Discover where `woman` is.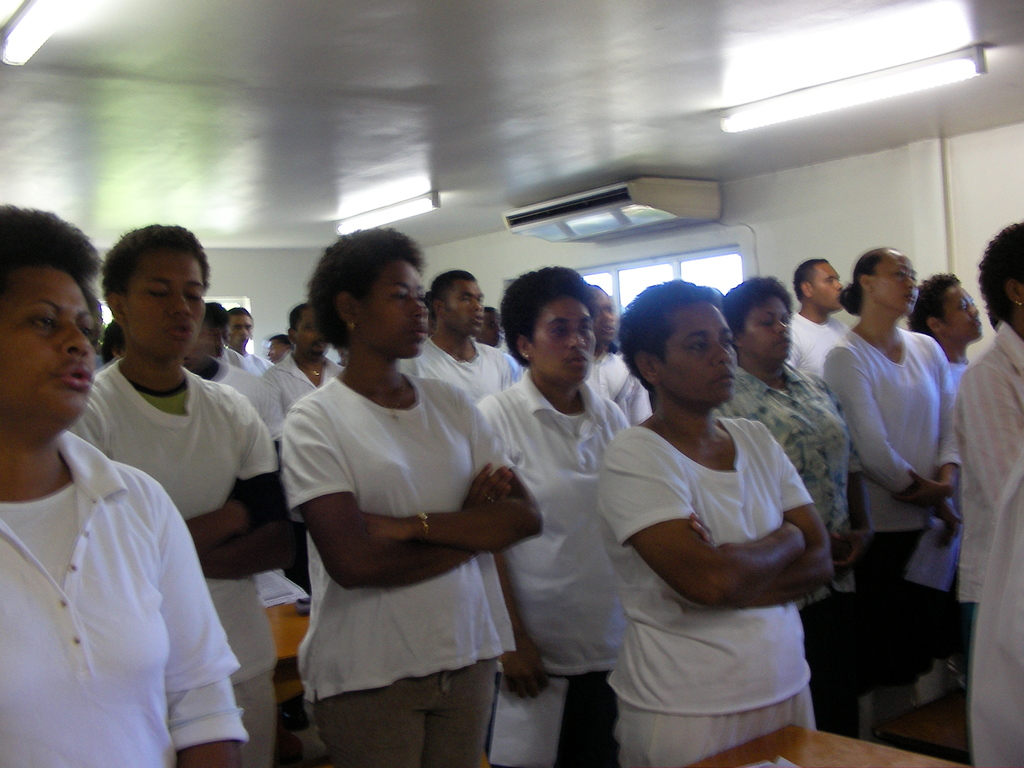
Discovered at detection(586, 284, 634, 406).
